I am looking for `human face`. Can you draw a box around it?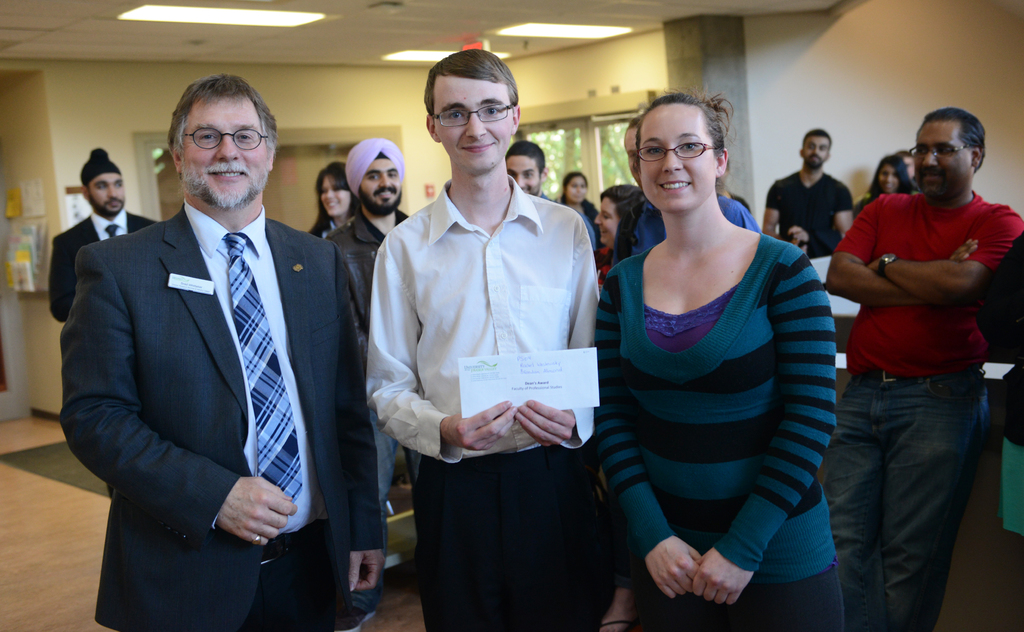
Sure, the bounding box is pyautogui.locateOnScreen(359, 158, 403, 209).
